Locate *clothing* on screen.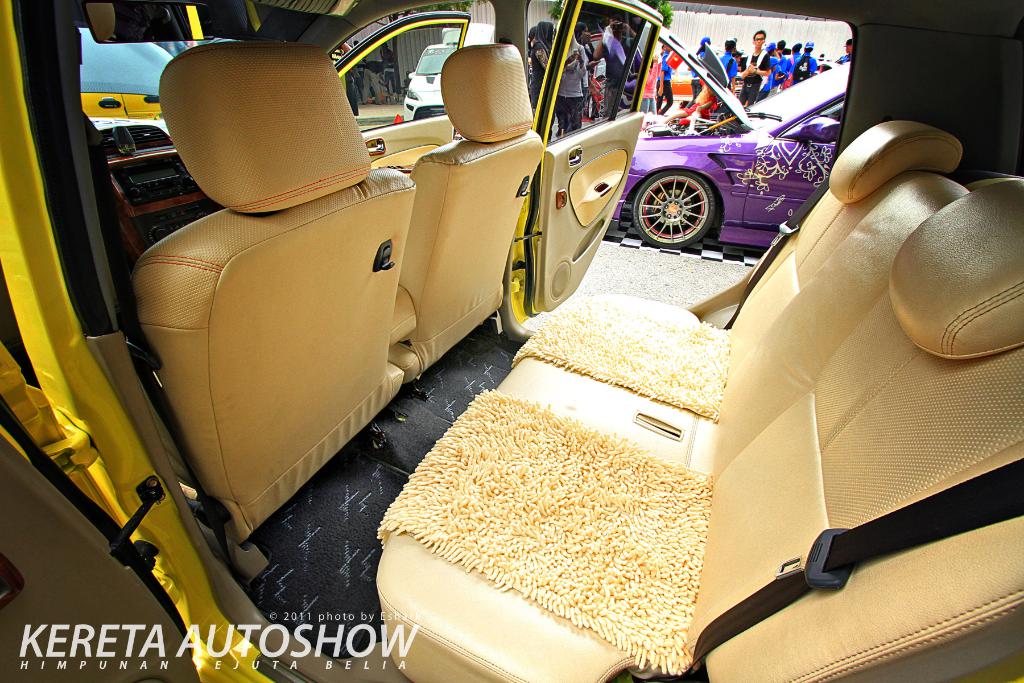
On screen at {"left": 527, "top": 39, "right": 541, "bottom": 73}.
